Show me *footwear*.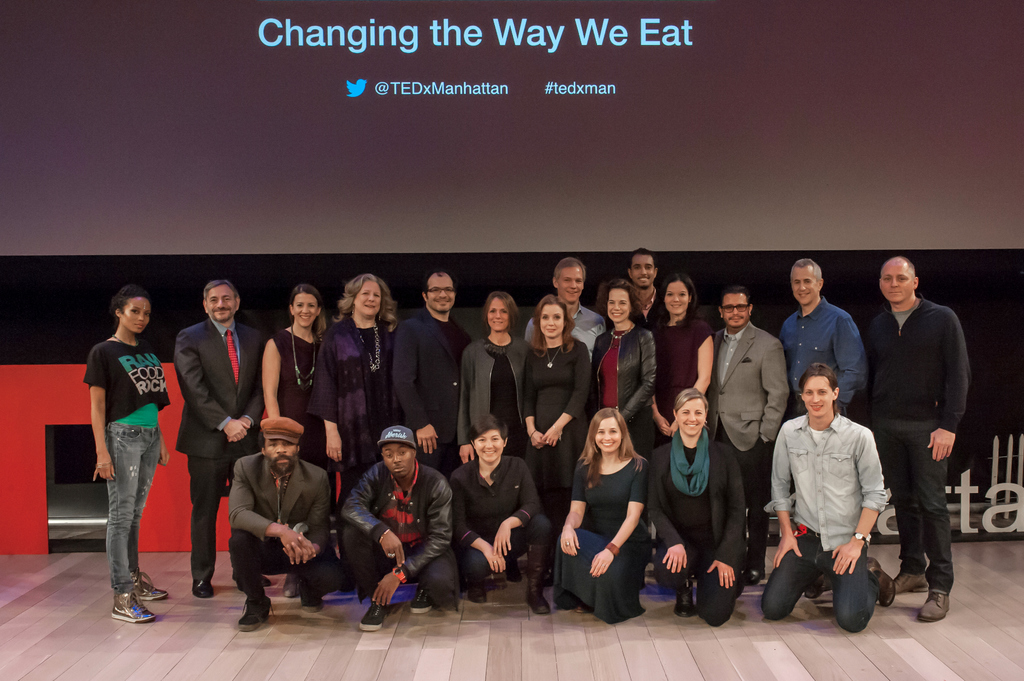
*footwear* is here: box(410, 584, 430, 612).
